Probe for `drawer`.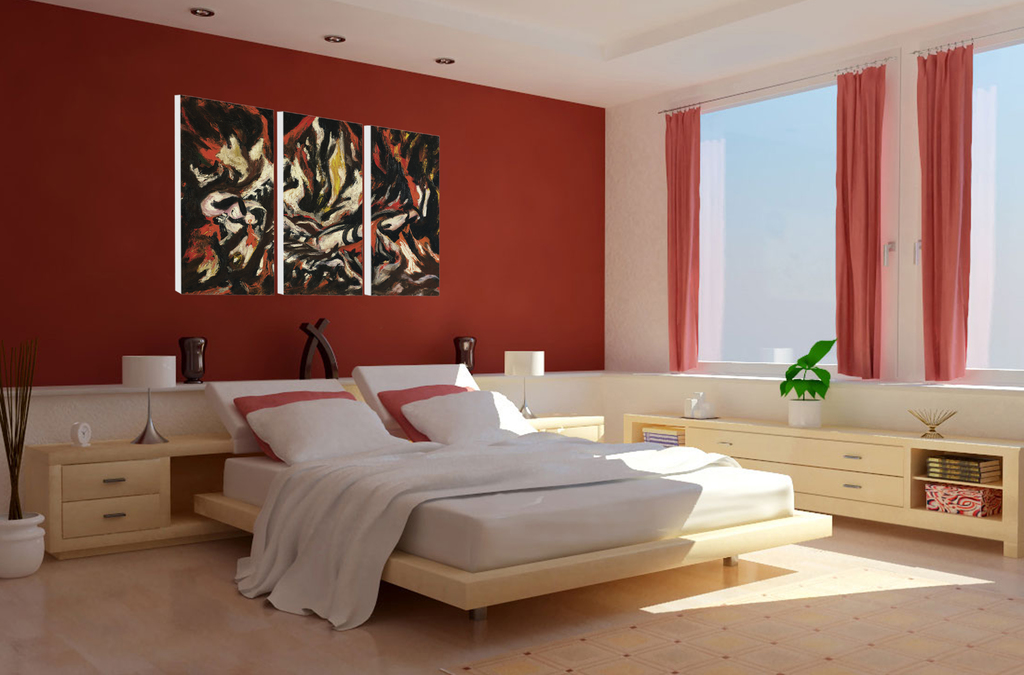
Probe result: {"x1": 63, "y1": 493, "x2": 160, "y2": 539}.
